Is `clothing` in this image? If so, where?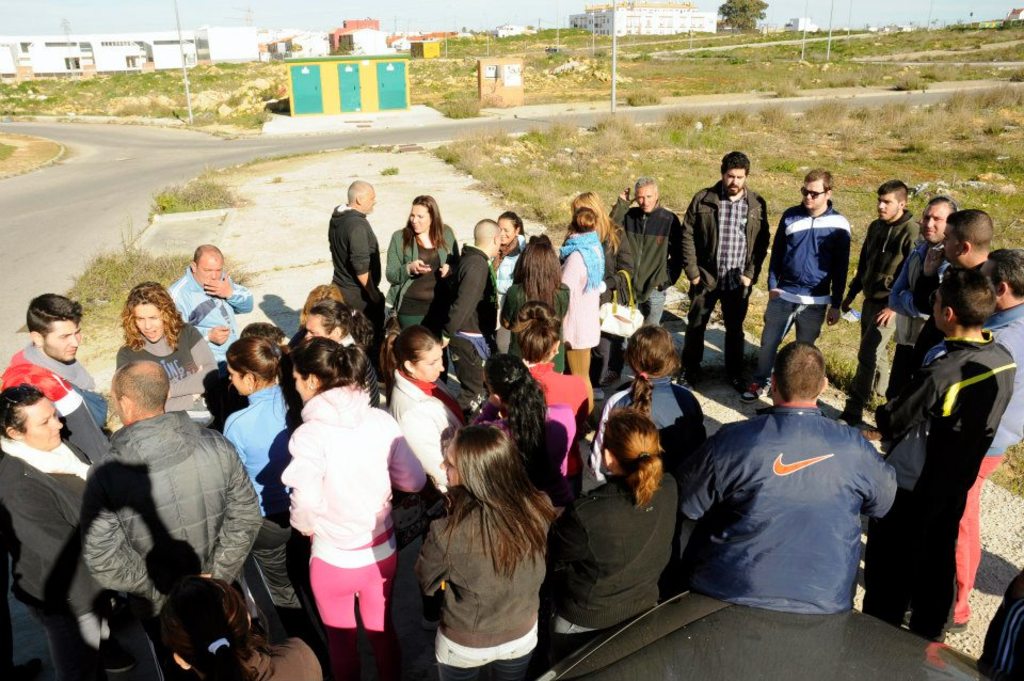
Yes, at box=[341, 328, 383, 399].
